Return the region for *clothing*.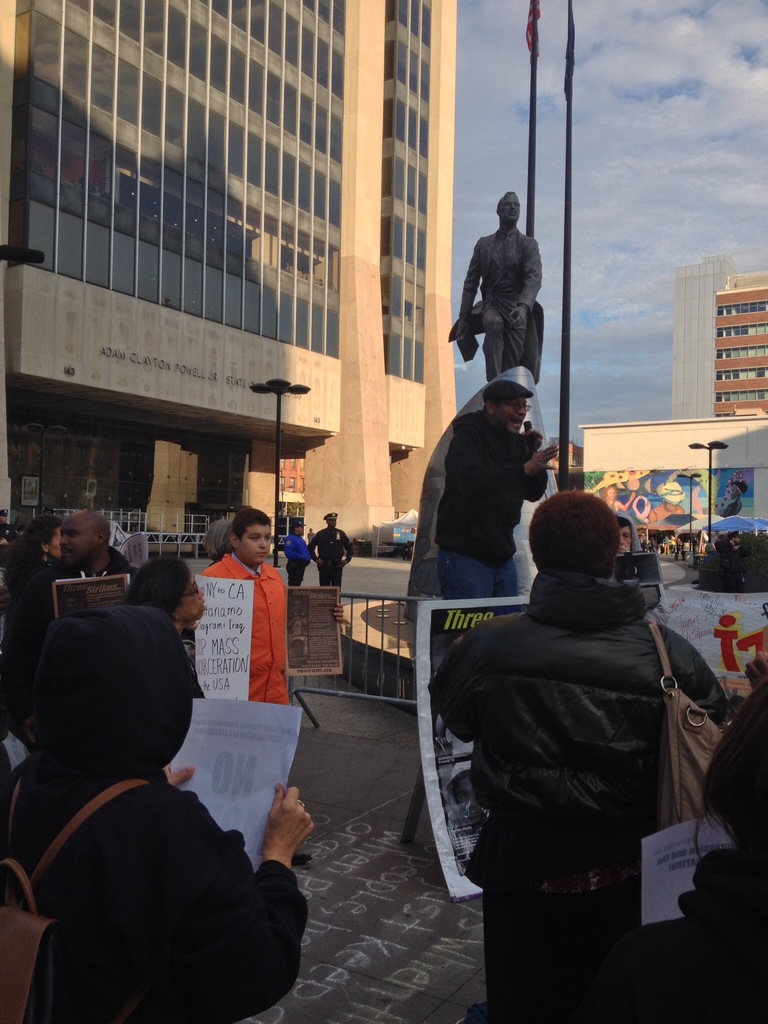
[36, 547, 129, 624].
